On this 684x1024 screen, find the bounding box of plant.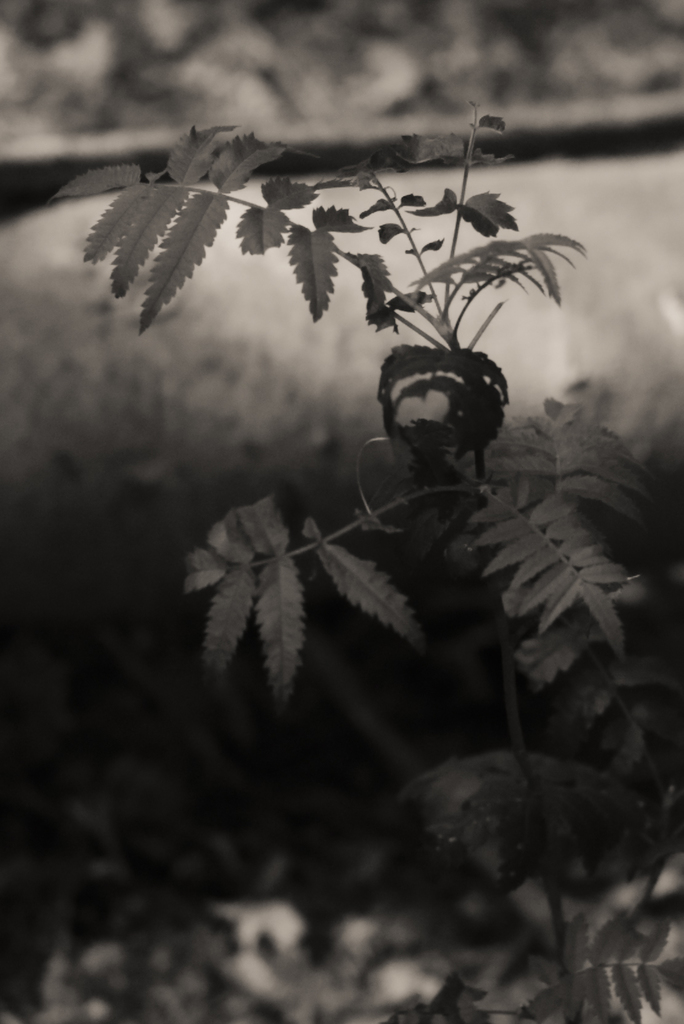
Bounding box: 51/106/683/1023.
